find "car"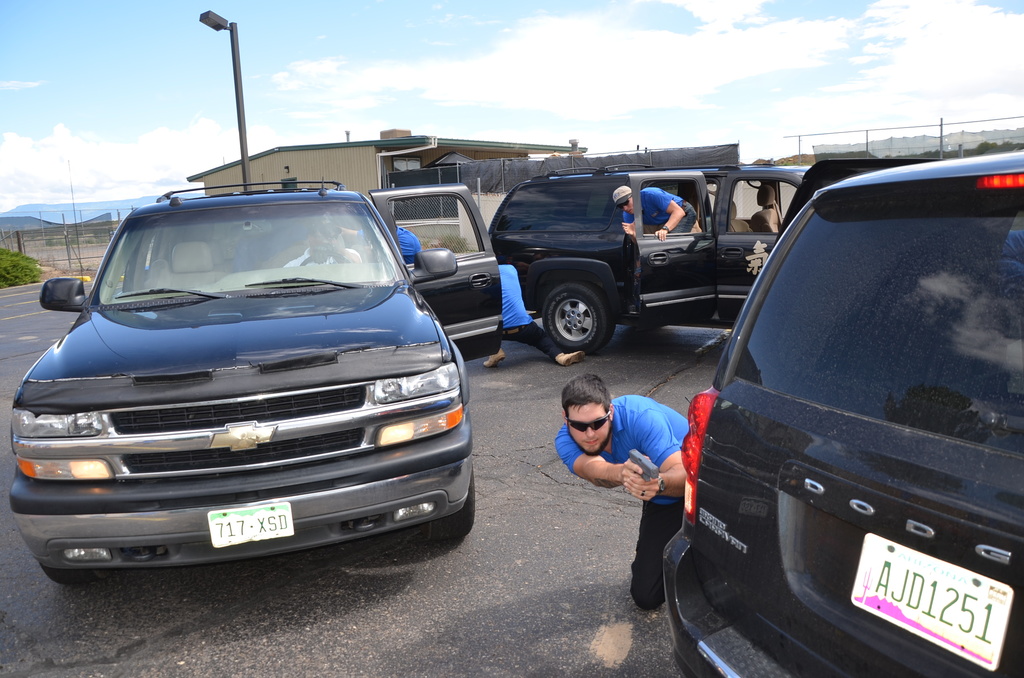
bbox=(486, 165, 814, 355)
